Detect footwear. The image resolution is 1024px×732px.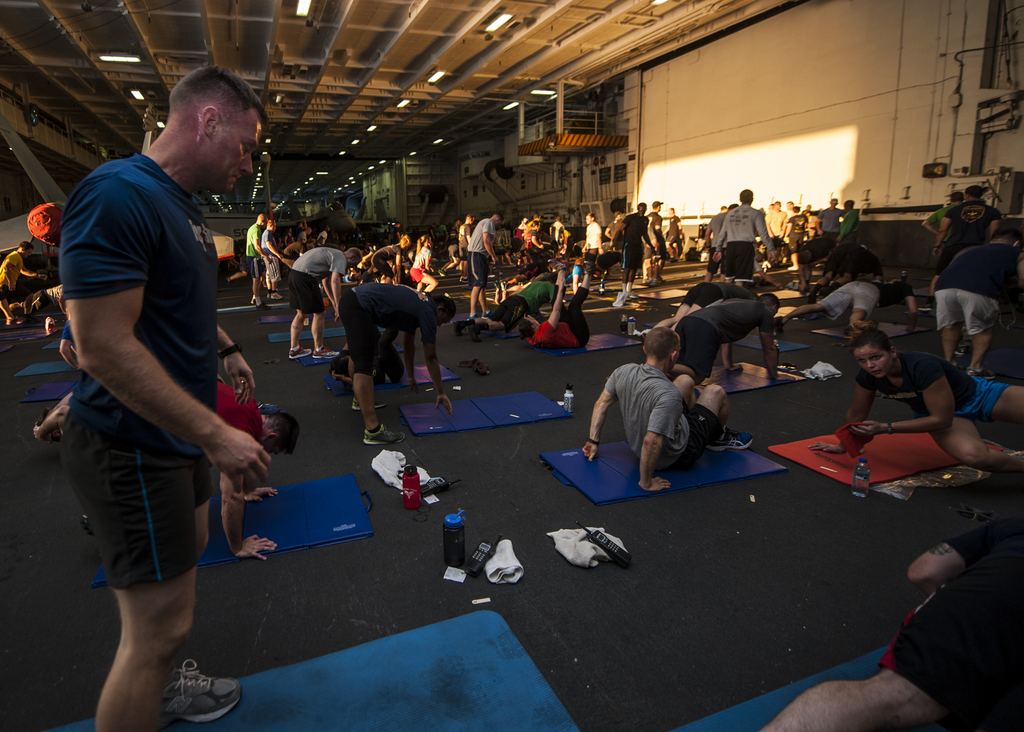
bbox(451, 320, 466, 334).
